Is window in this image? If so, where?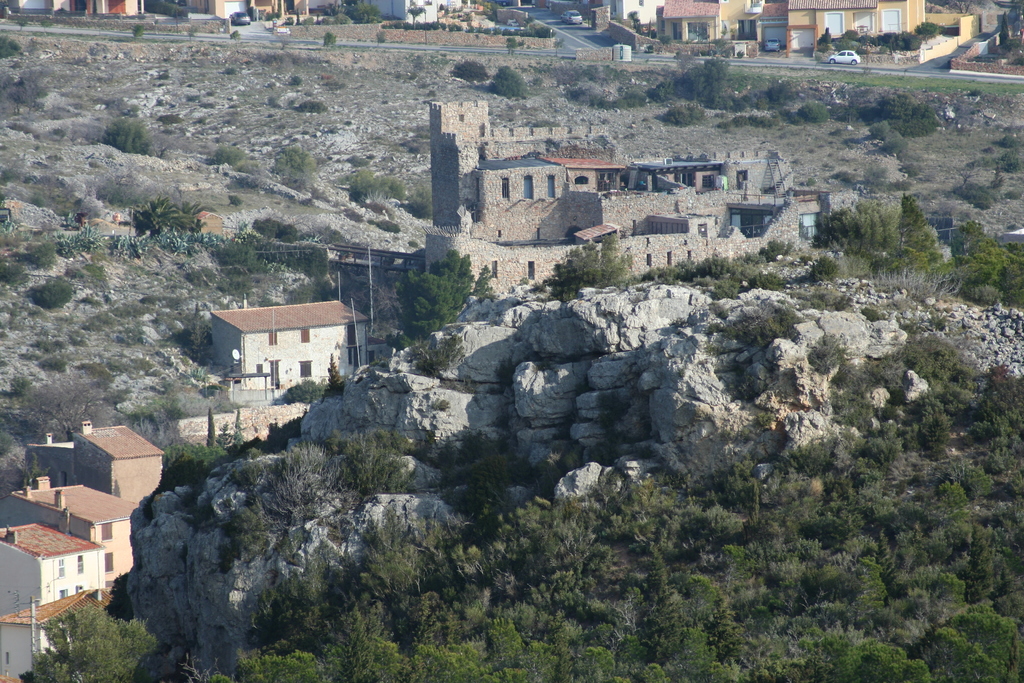
Yes, at 883 8 898 31.
